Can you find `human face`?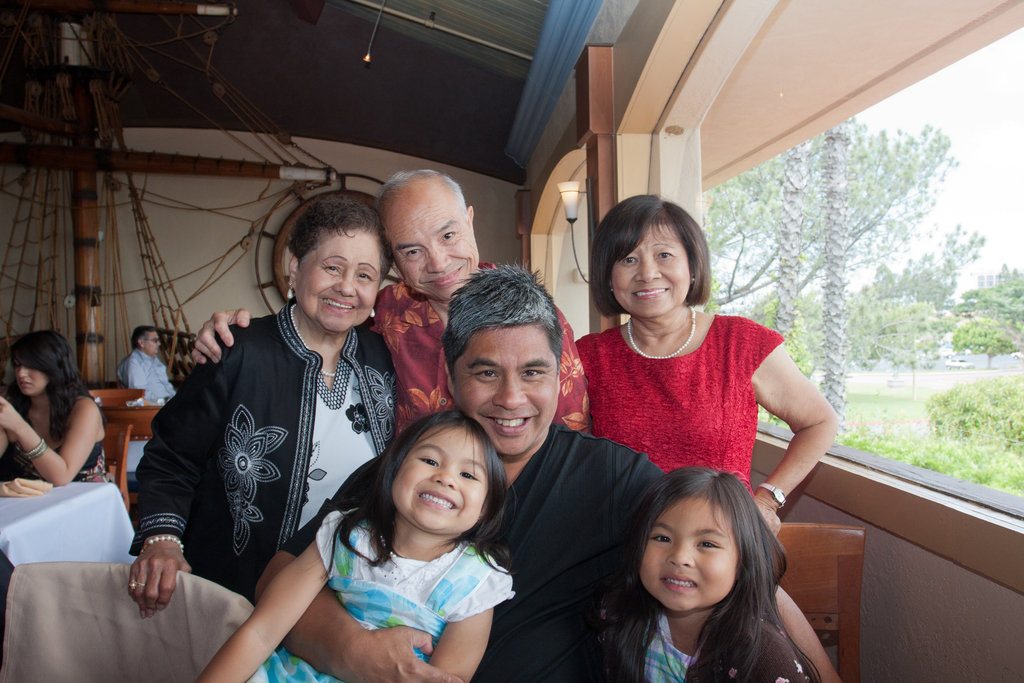
Yes, bounding box: locate(639, 497, 740, 614).
